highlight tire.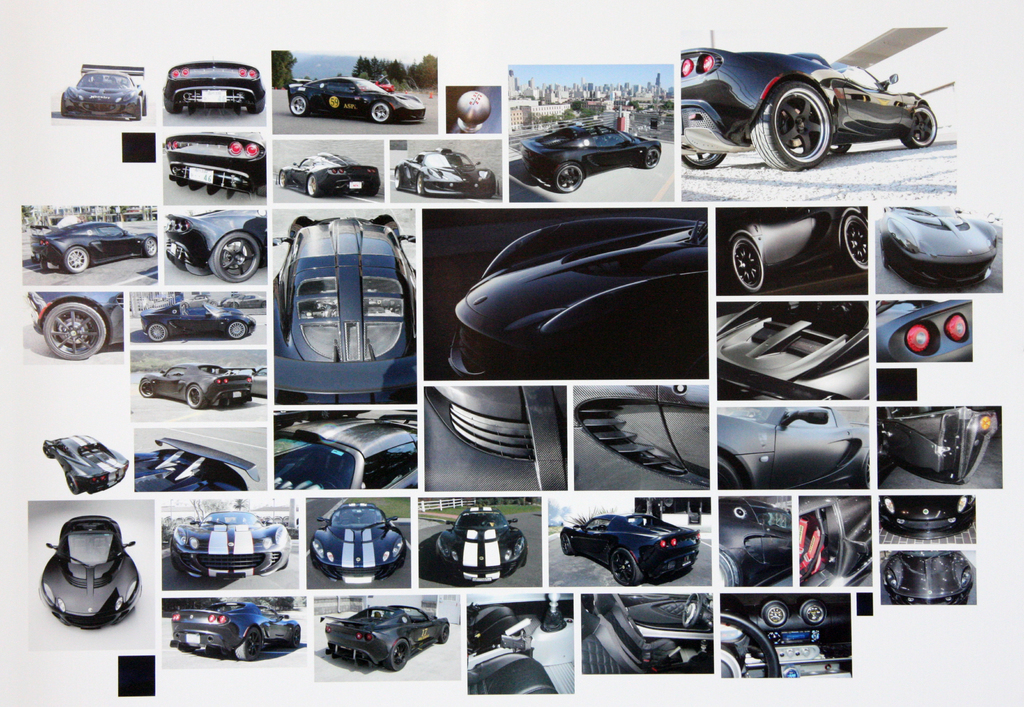
Highlighted region: box=[305, 174, 316, 197].
